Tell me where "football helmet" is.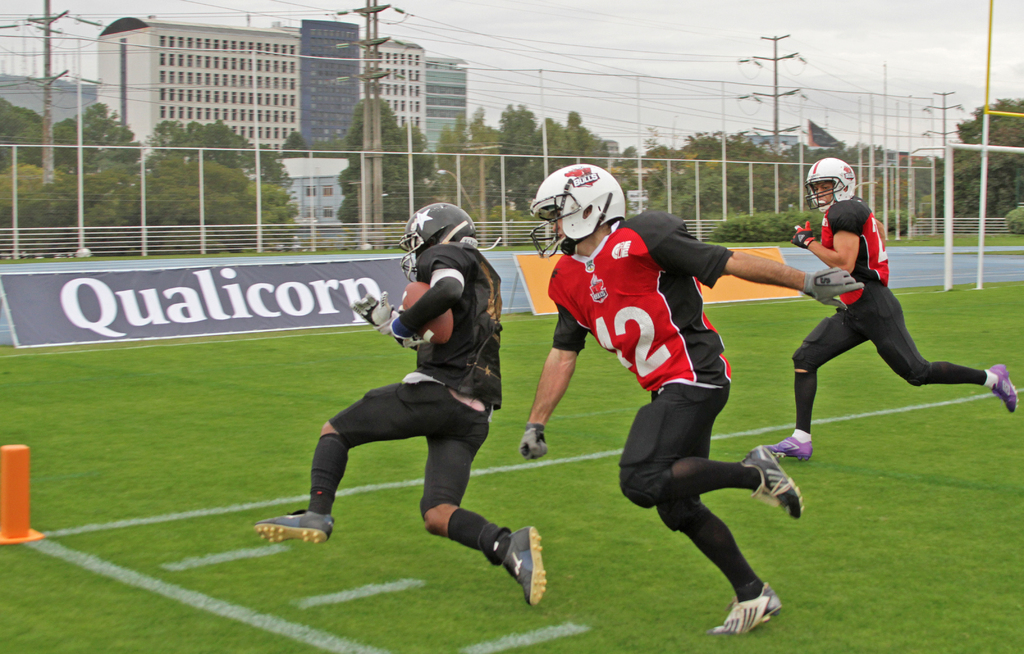
"football helmet" is at 527:152:636:253.
